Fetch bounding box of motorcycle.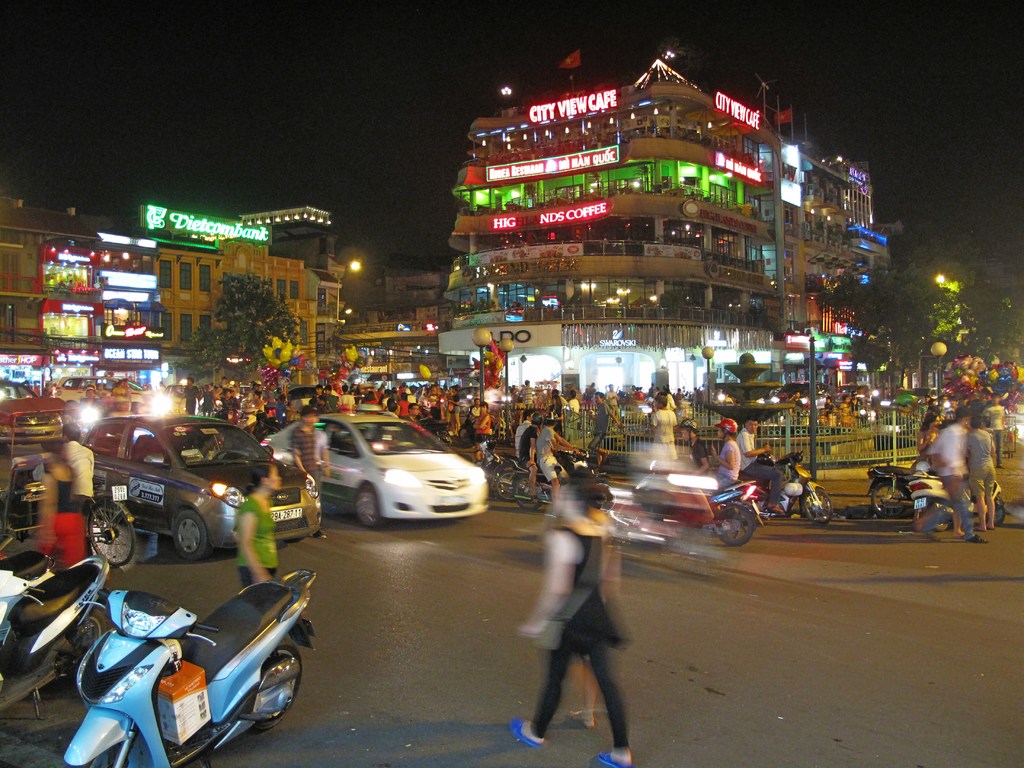
Bbox: bbox=(459, 407, 520, 447).
